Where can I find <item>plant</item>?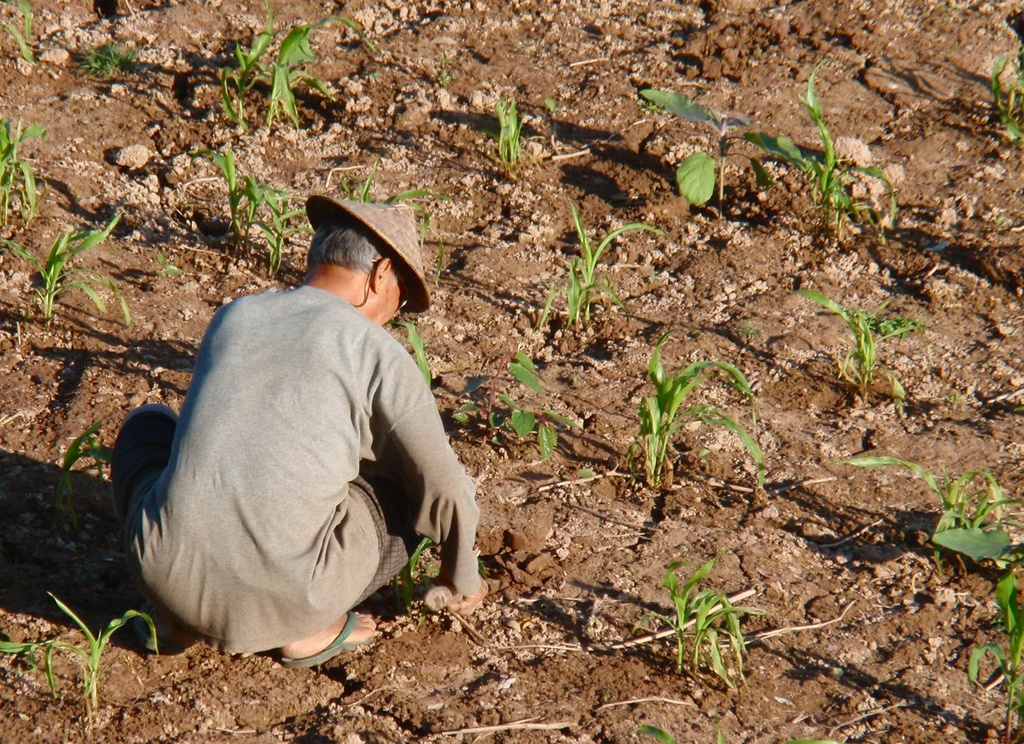
You can find it at x1=622, y1=321, x2=782, y2=498.
